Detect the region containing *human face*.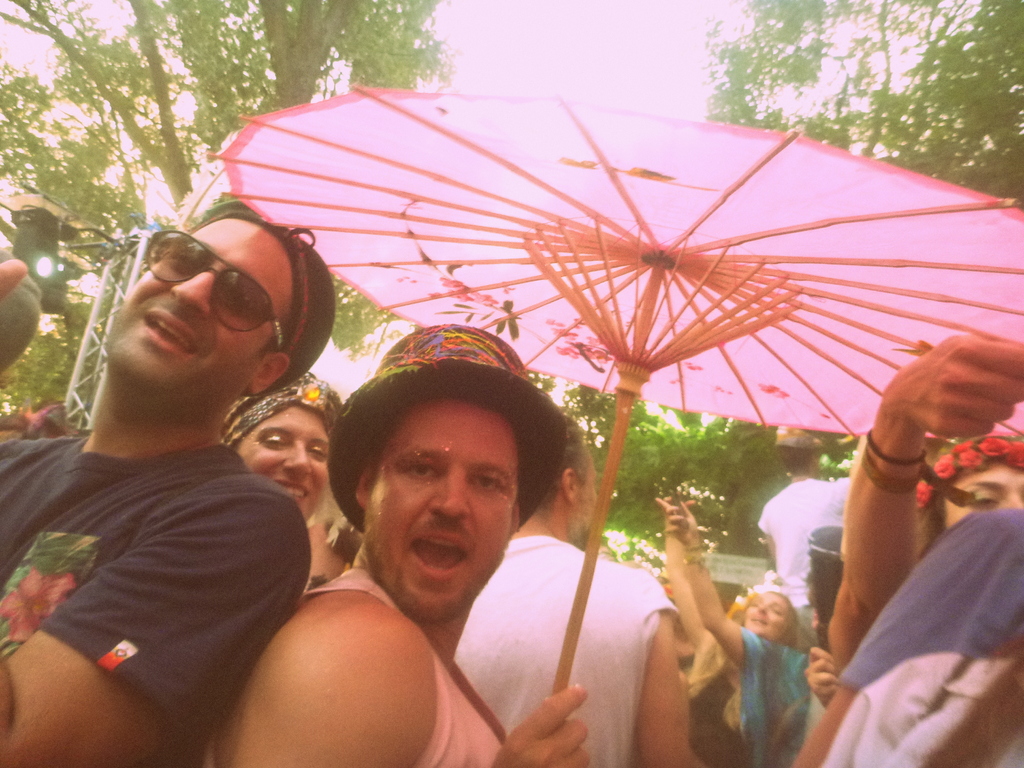
<region>745, 595, 787, 636</region>.
